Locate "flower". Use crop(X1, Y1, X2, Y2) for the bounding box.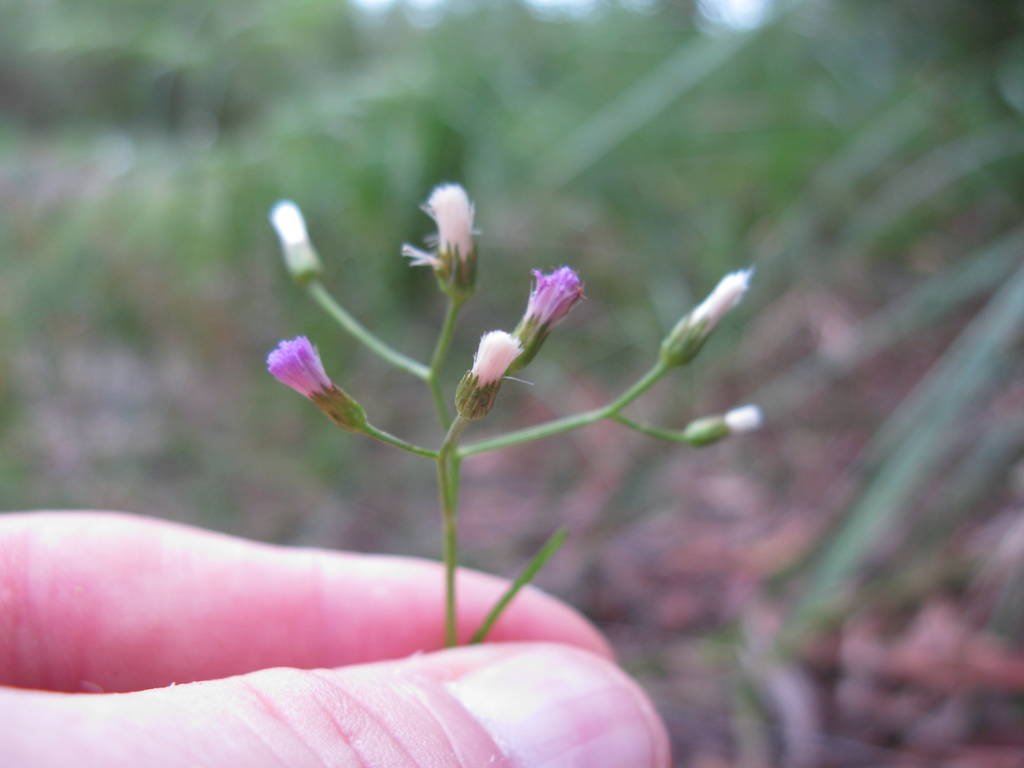
crop(402, 166, 484, 298).
